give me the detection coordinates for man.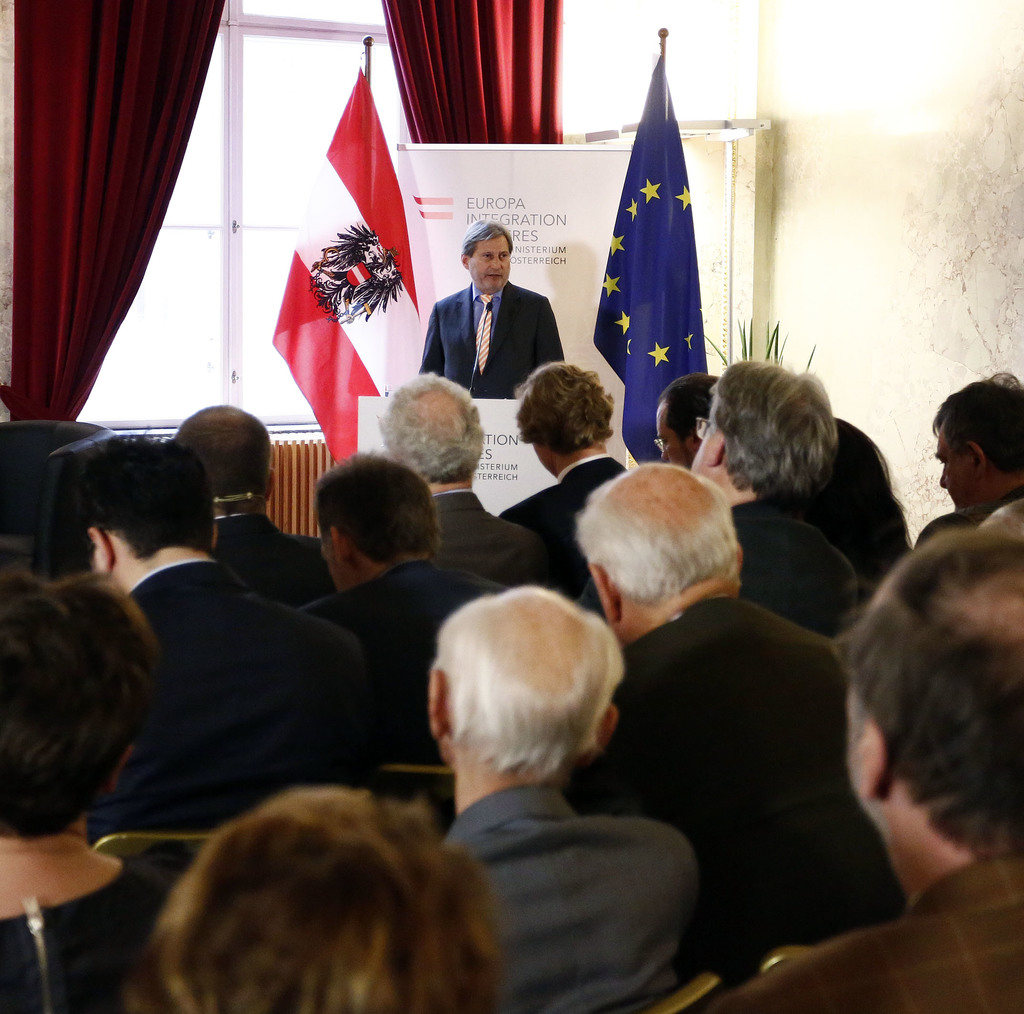
<region>703, 519, 1023, 1013</region>.
